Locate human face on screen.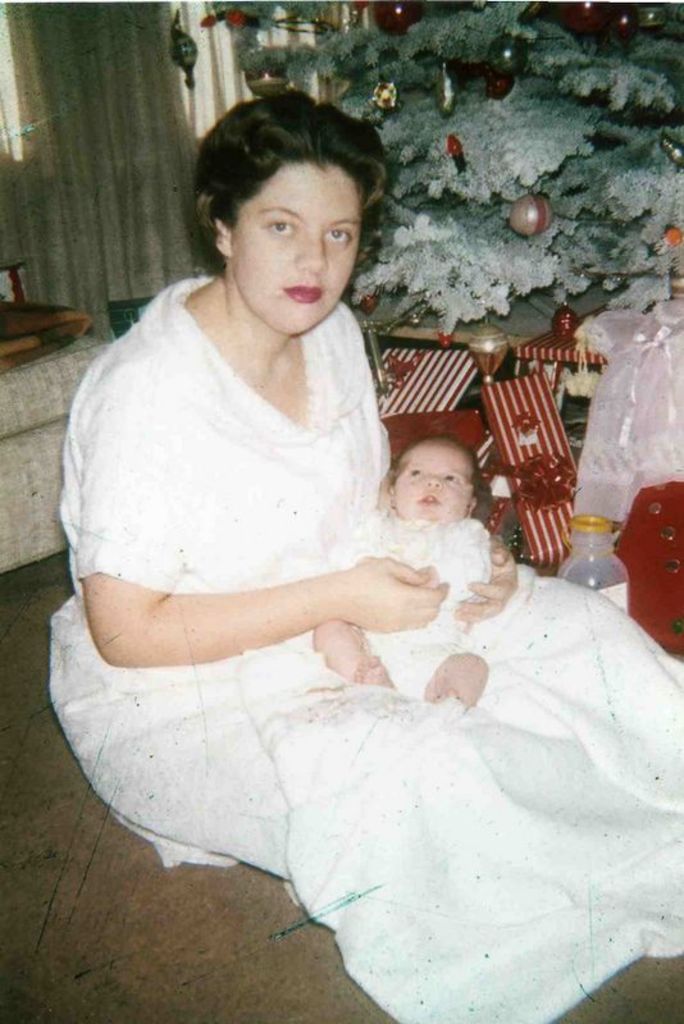
On screen at l=397, t=458, r=466, b=521.
